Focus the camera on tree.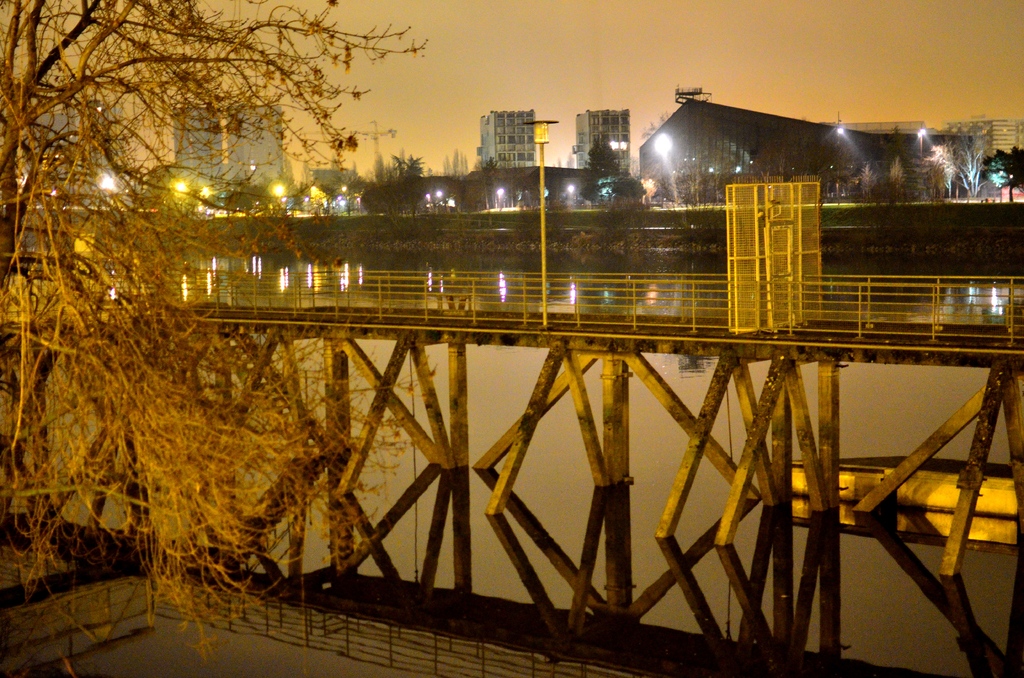
Focus region: (984, 147, 1023, 204).
